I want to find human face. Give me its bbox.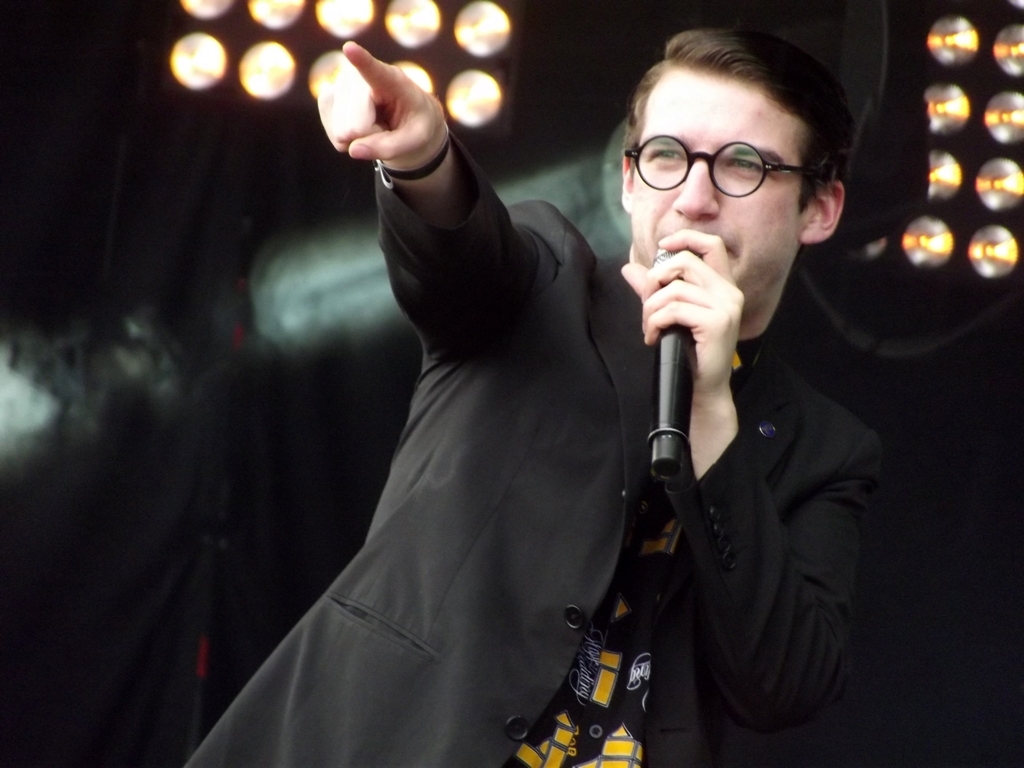
l=626, t=73, r=806, b=306.
